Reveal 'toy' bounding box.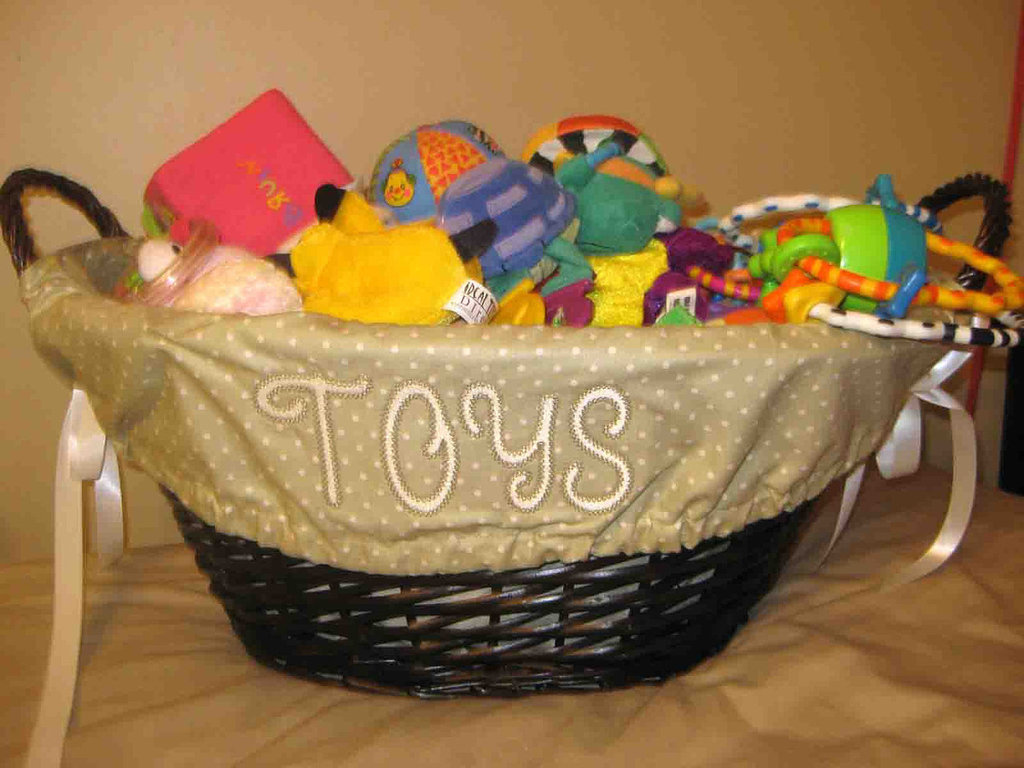
Revealed: select_region(283, 185, 493, 334).
